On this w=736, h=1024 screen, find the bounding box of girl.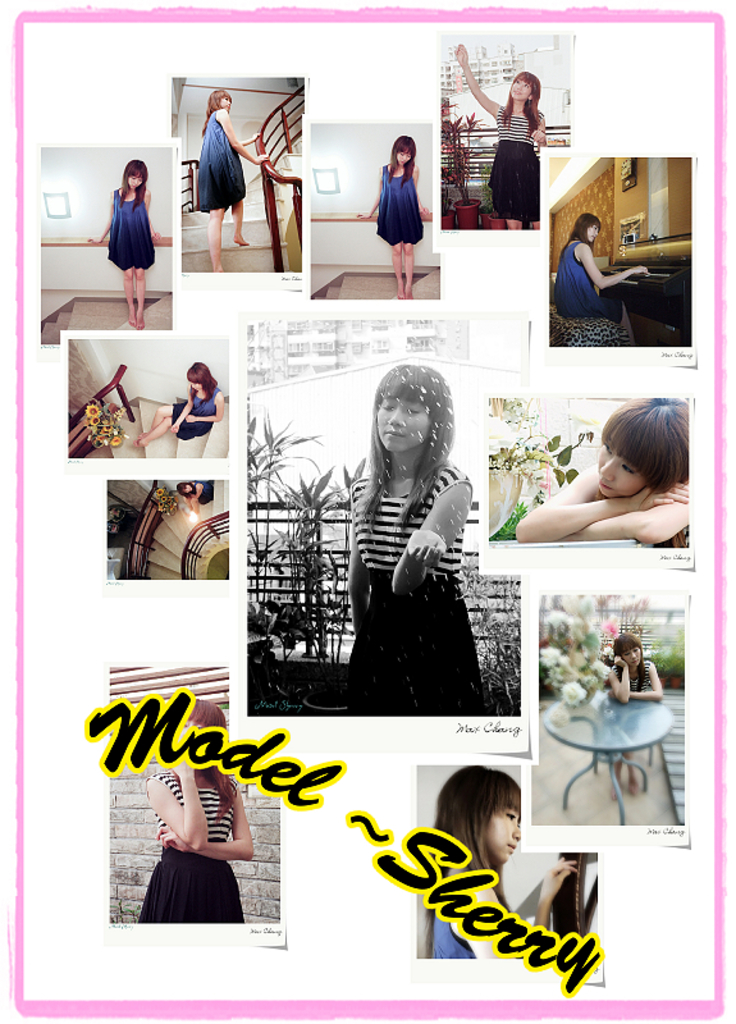
Bounding box: [x1=175, y1=477, x2=220, y2=517].
